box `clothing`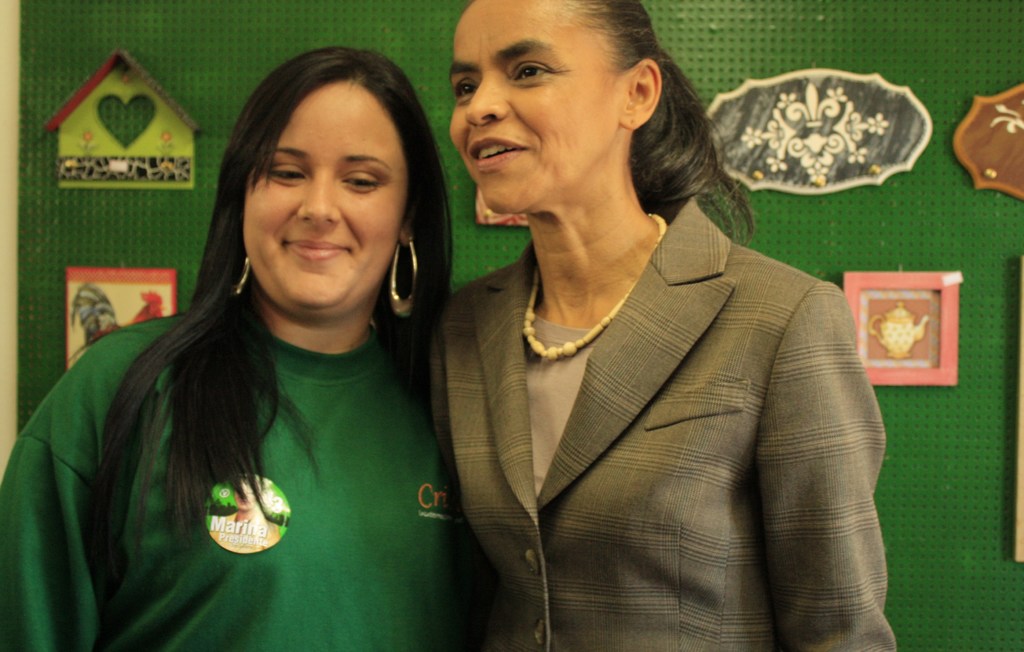
[x1=1, y1=283, x2=486, y2=651]
